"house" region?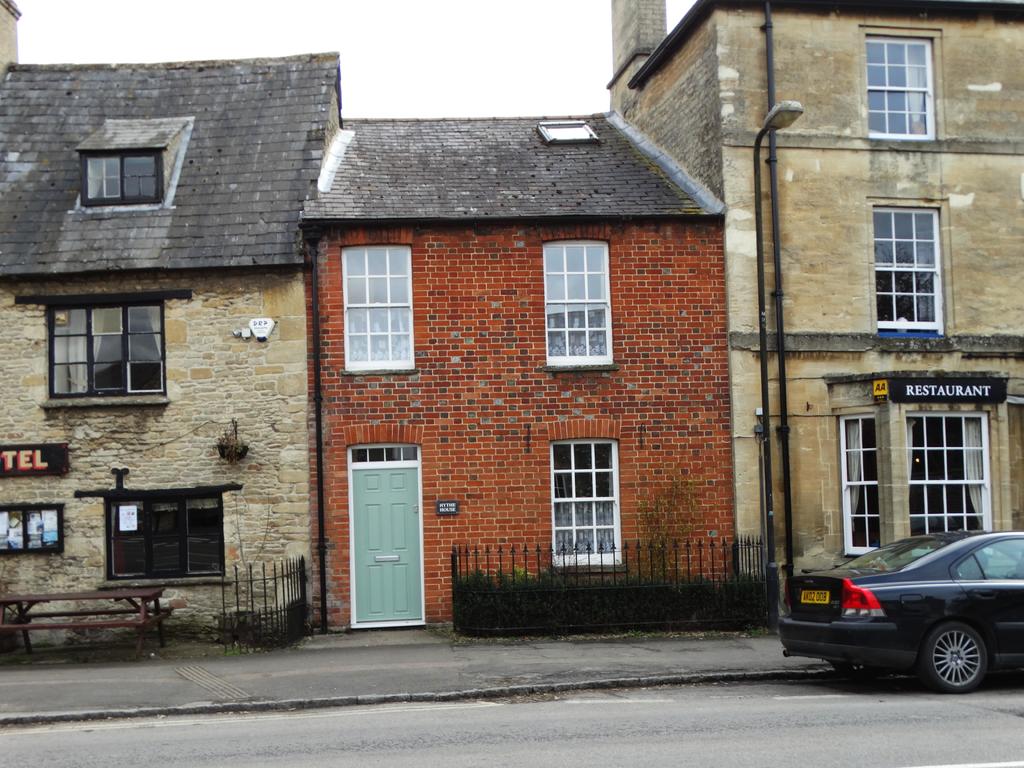
bbox=[0, 49, 340, 660]
